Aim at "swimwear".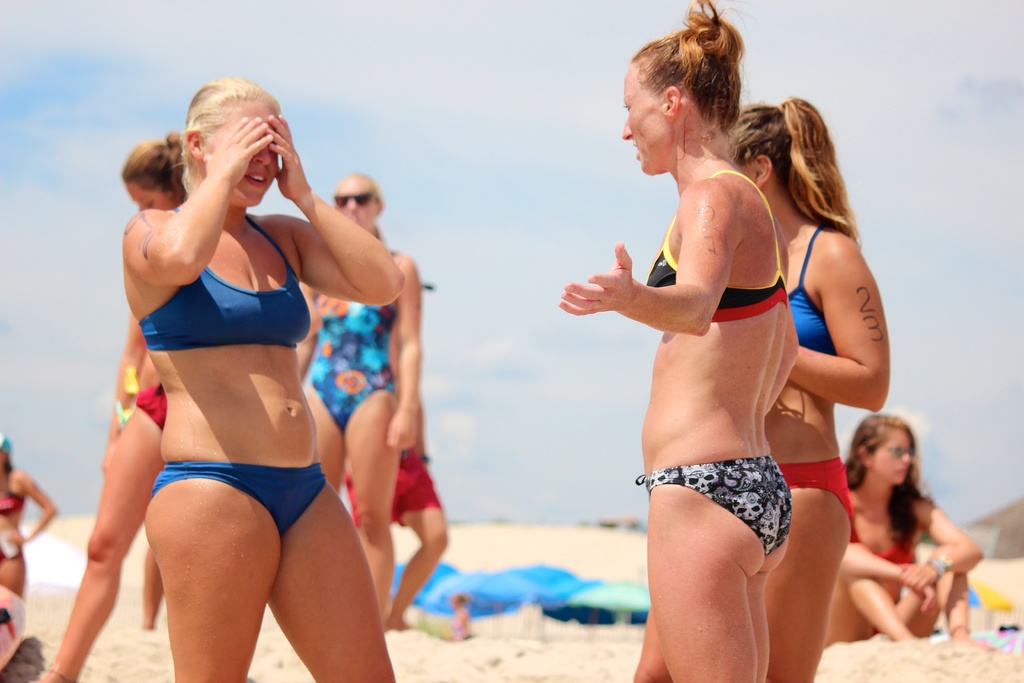
Aimed at <bbox>0, 536, 26, 572</bbox>.
